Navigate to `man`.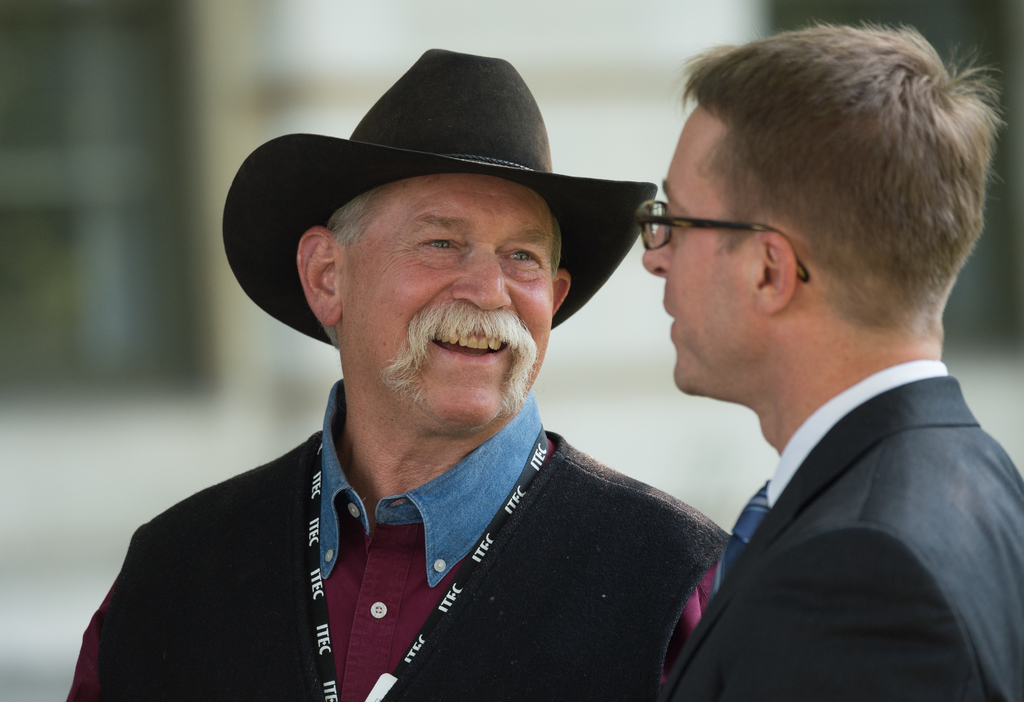
Navigation target: box(630, 15, 1023, 701).
